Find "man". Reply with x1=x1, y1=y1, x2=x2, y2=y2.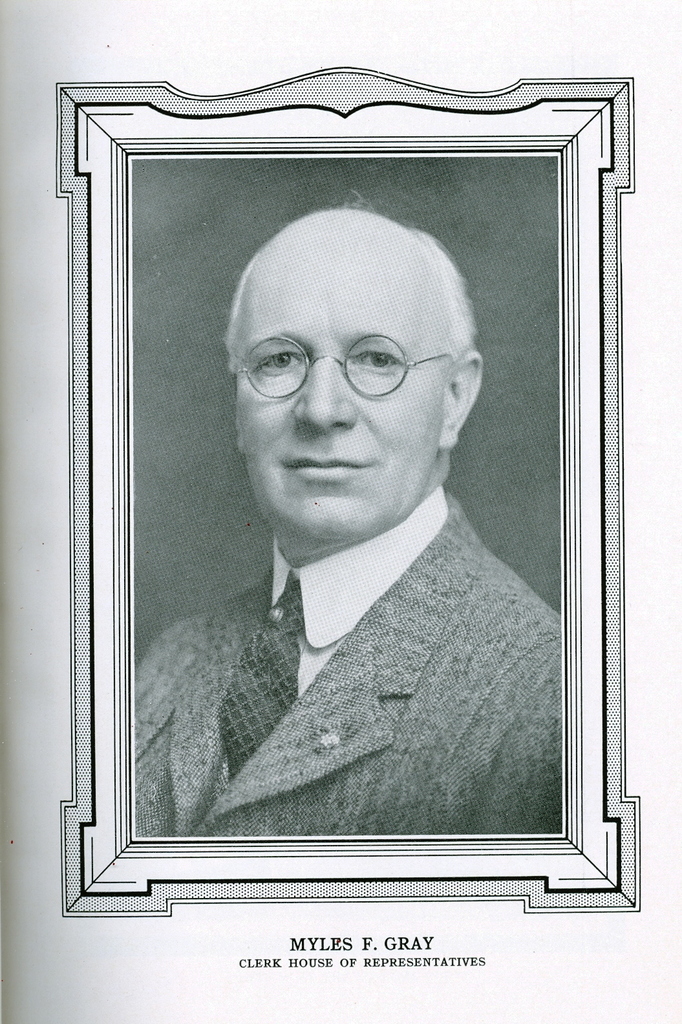
x1=129, y1=204, x2=566, y2=841.
